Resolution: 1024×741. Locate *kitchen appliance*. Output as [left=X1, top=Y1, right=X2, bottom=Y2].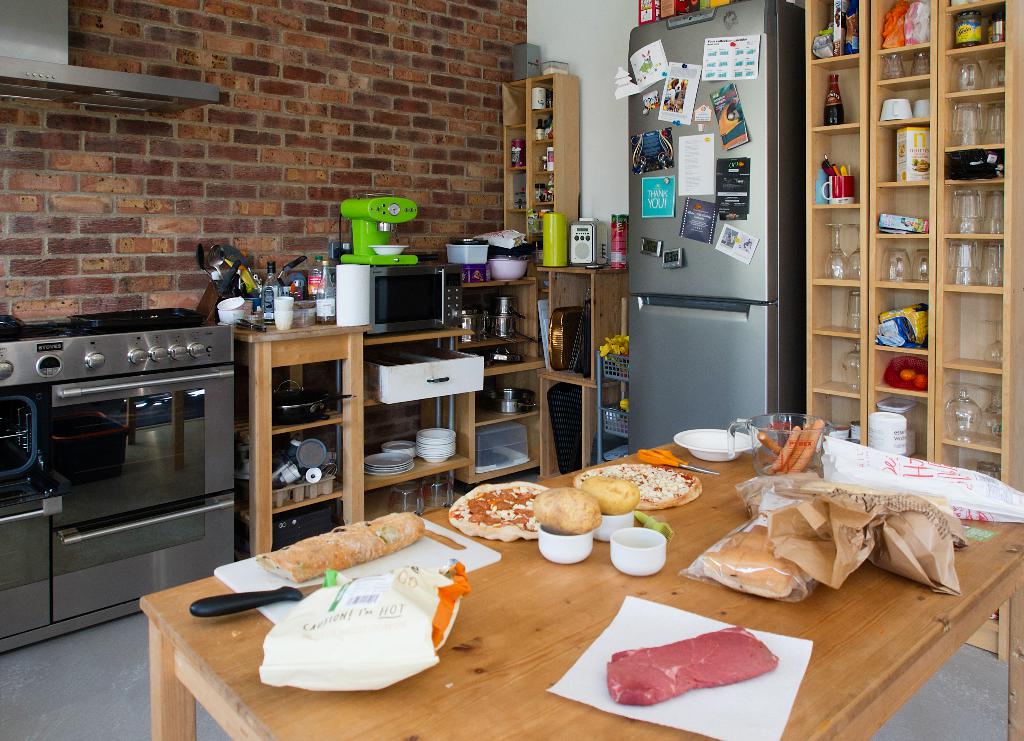
[left=451, top=240, right=486, bottom=261].
